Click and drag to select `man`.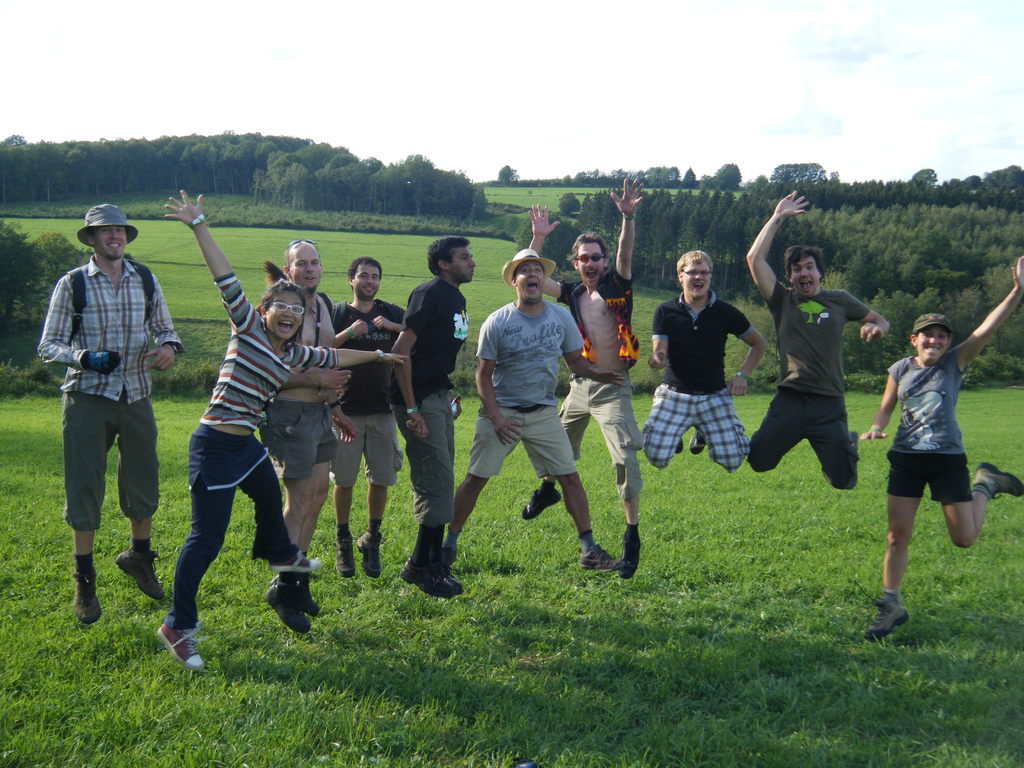
Selection: {"left": 437, "top": 255, "right": 624, "bottom": 573}.
